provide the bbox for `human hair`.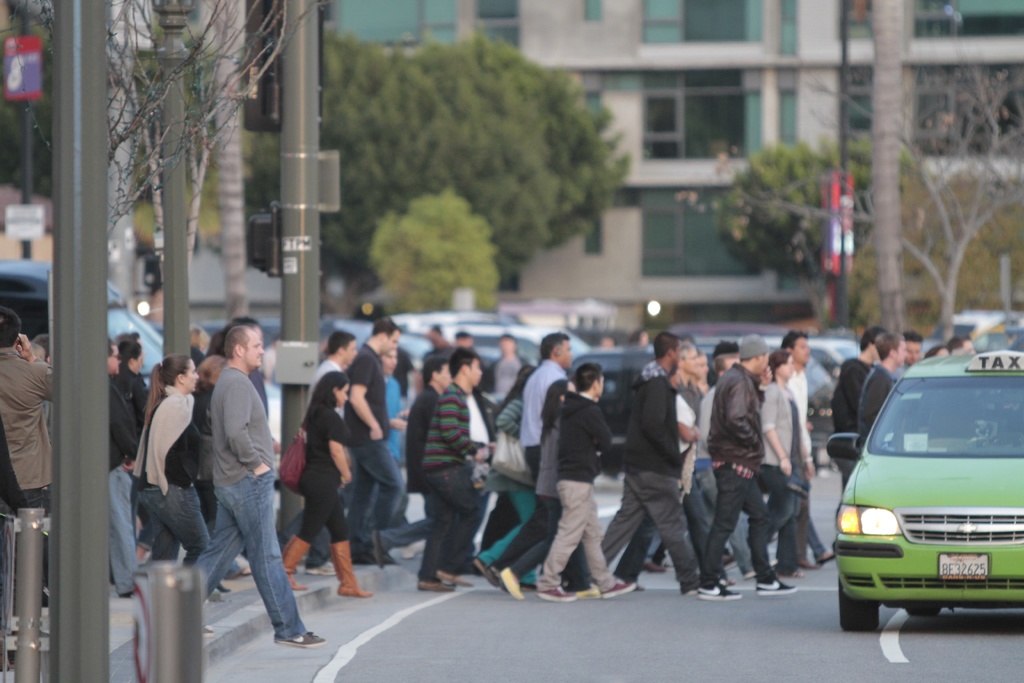
BBox(0, 311, 21, 349).
